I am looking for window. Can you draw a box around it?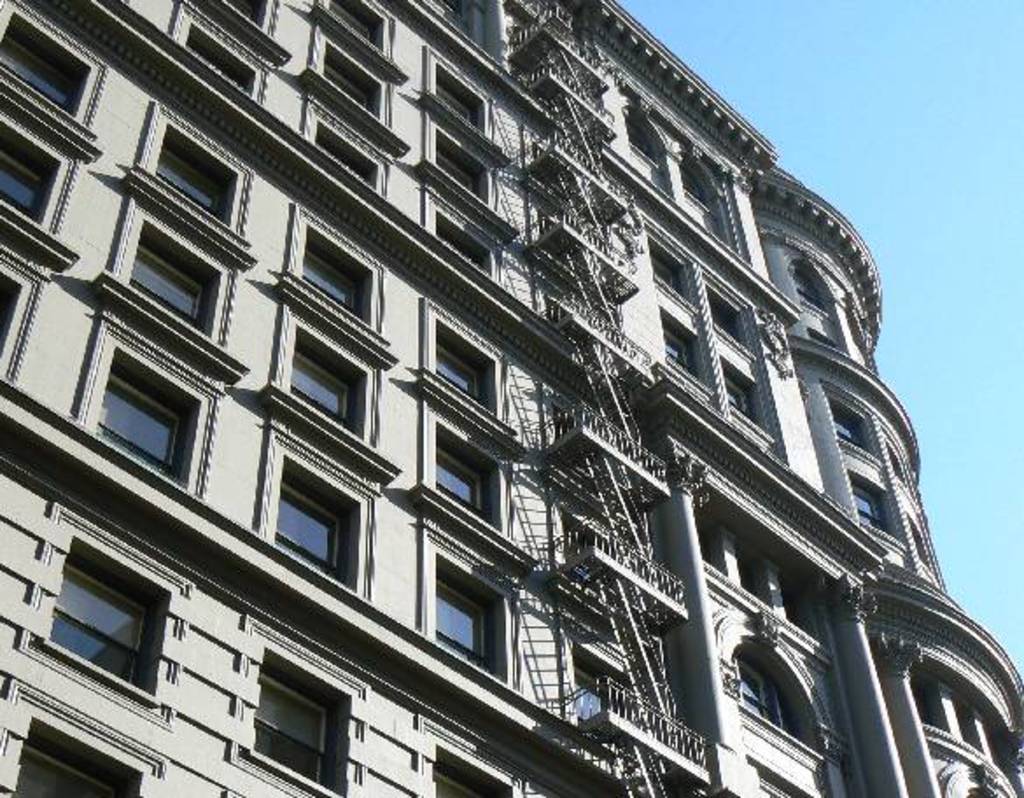
Sure, the bounding box is select_region(413, 381, 530, 562).
